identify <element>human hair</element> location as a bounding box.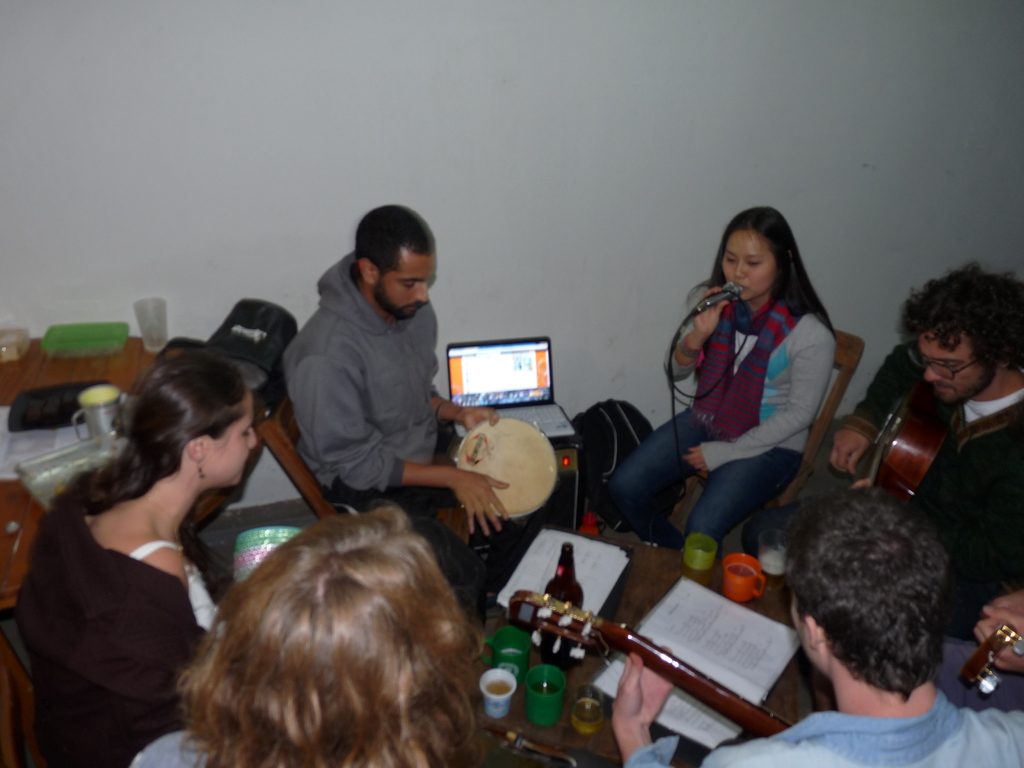
49,352,249,520.
